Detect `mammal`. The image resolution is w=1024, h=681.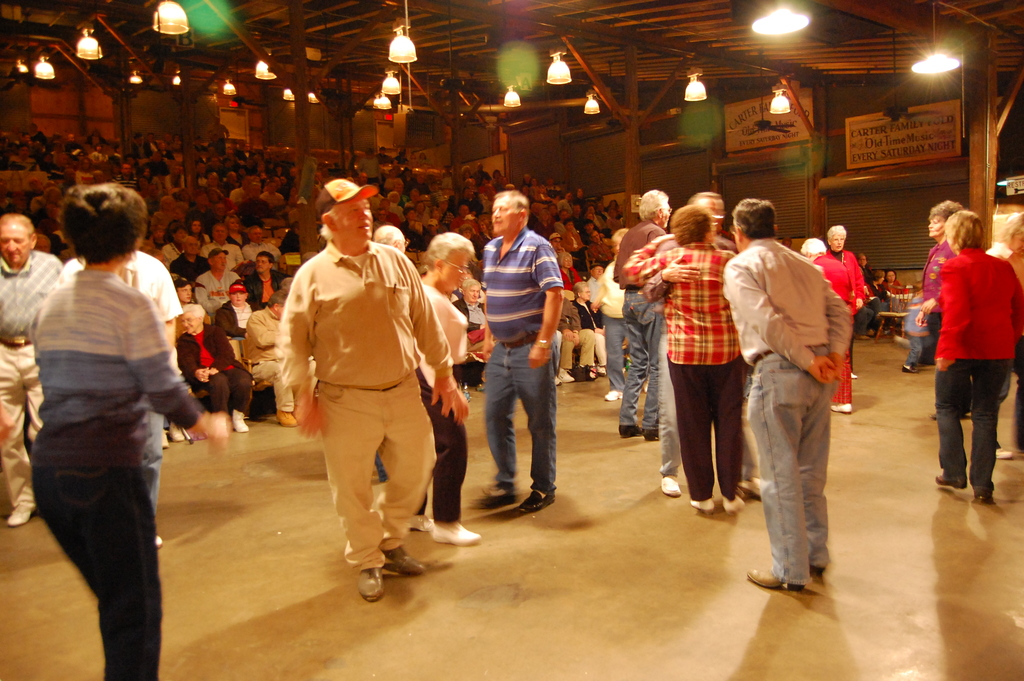
[919, 199, 962, 420].
